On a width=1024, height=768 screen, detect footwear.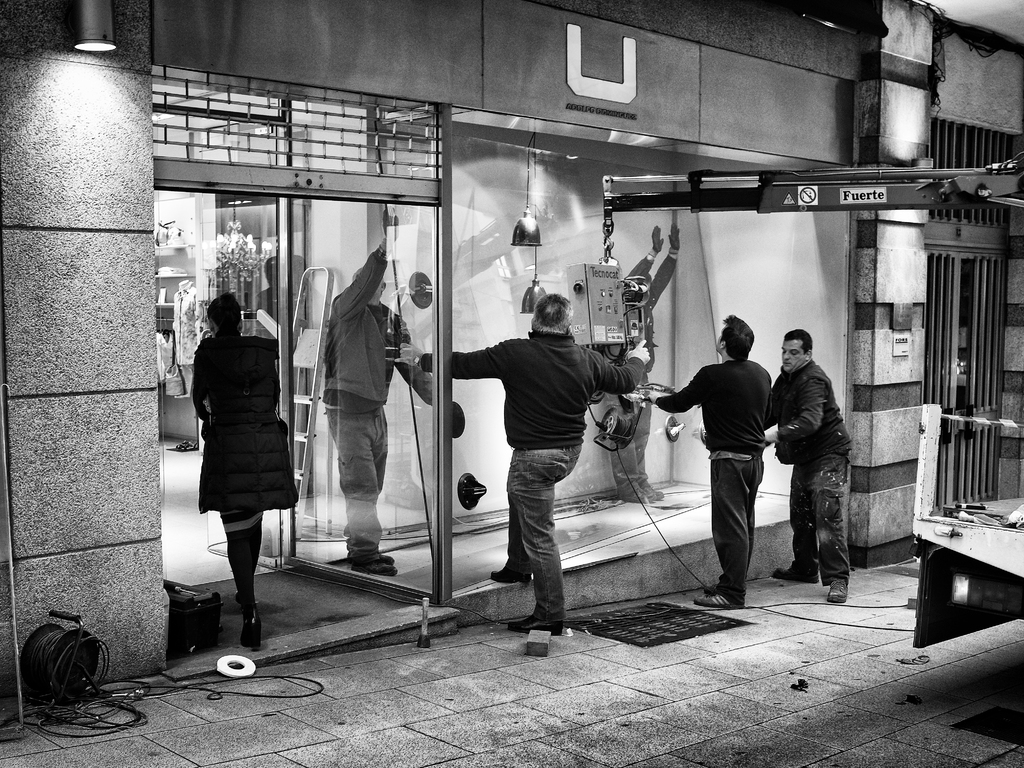
region(492, 557, 534, 586).
